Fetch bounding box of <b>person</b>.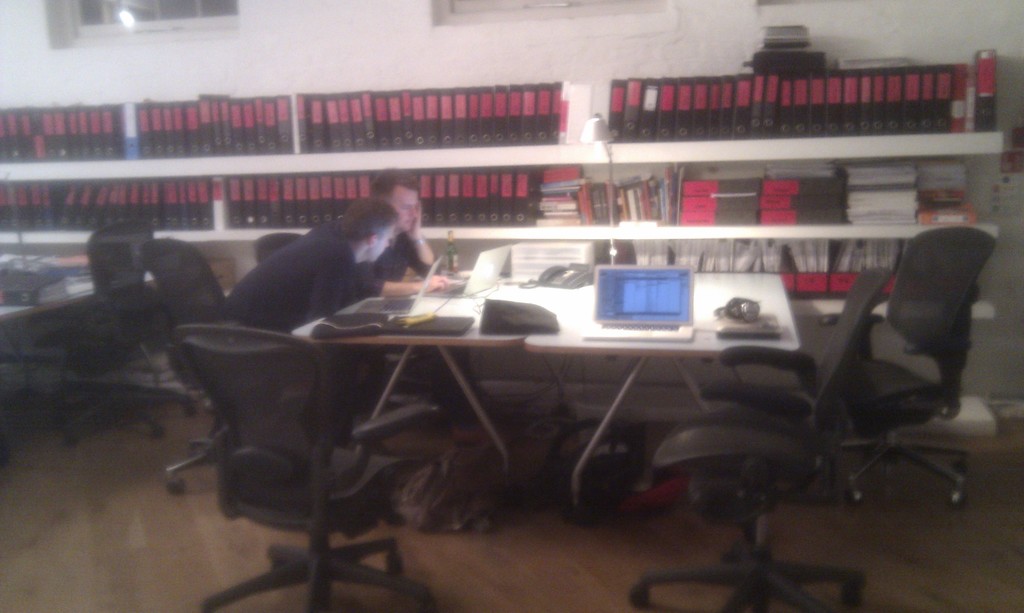
Bbox: x1=371, y1=168, x2=441, y2=283.
